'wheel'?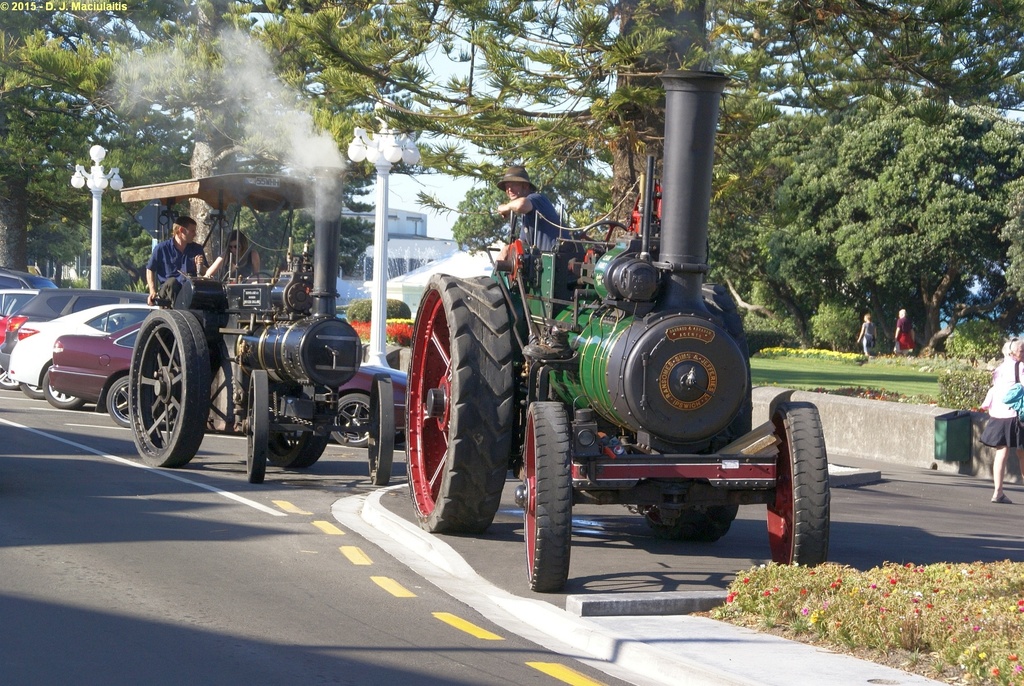
{"left": 128, "top": 309, "right": 211, "bottom": 466}
